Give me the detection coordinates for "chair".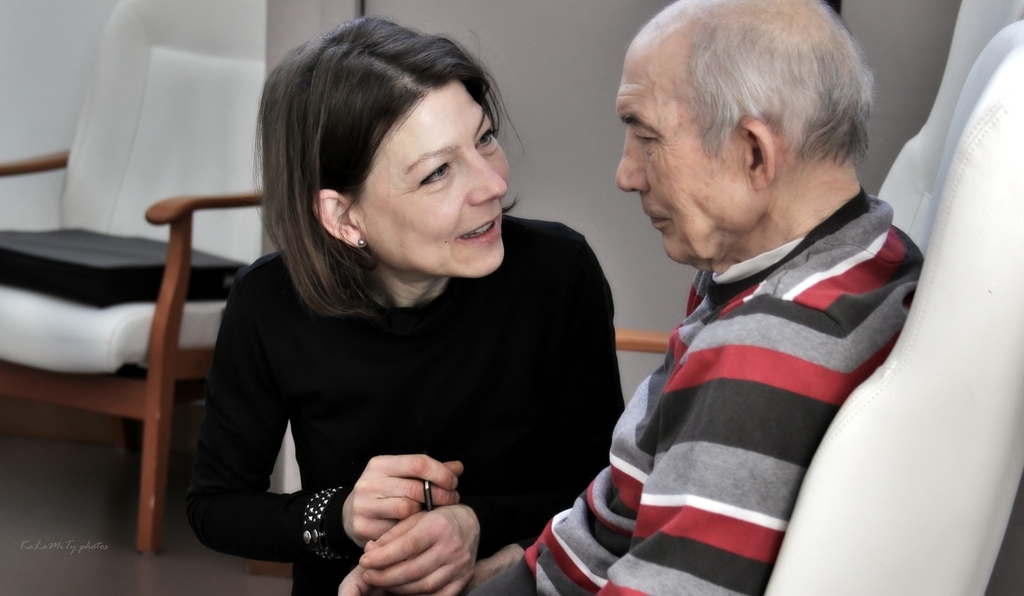
0, 0, 269, 557.
